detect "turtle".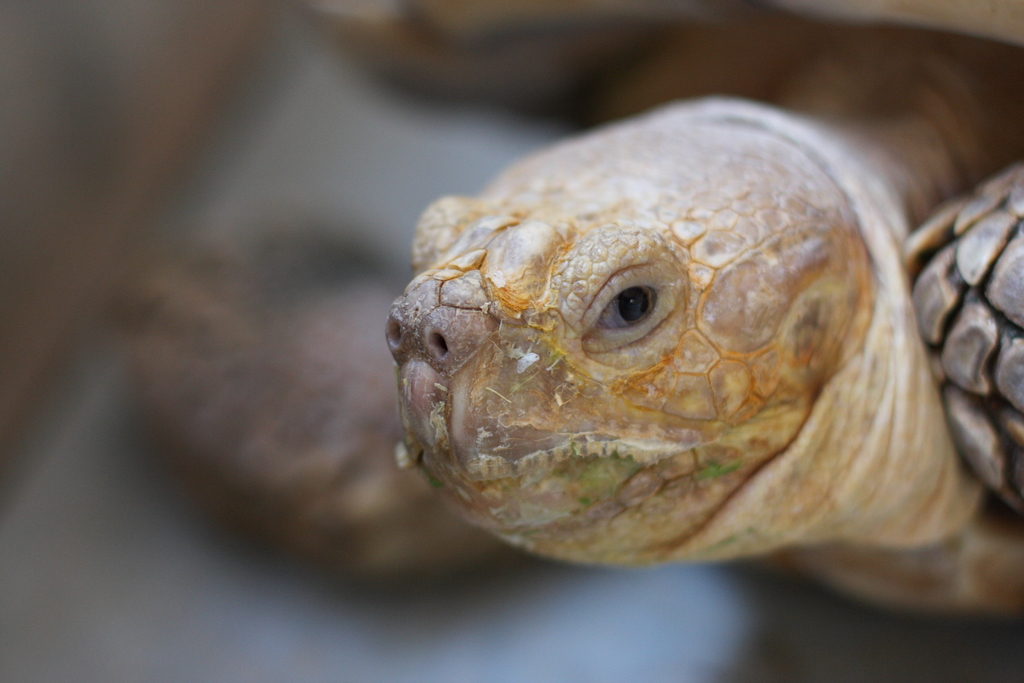
Detected at [98, 0, 1023, 616].
